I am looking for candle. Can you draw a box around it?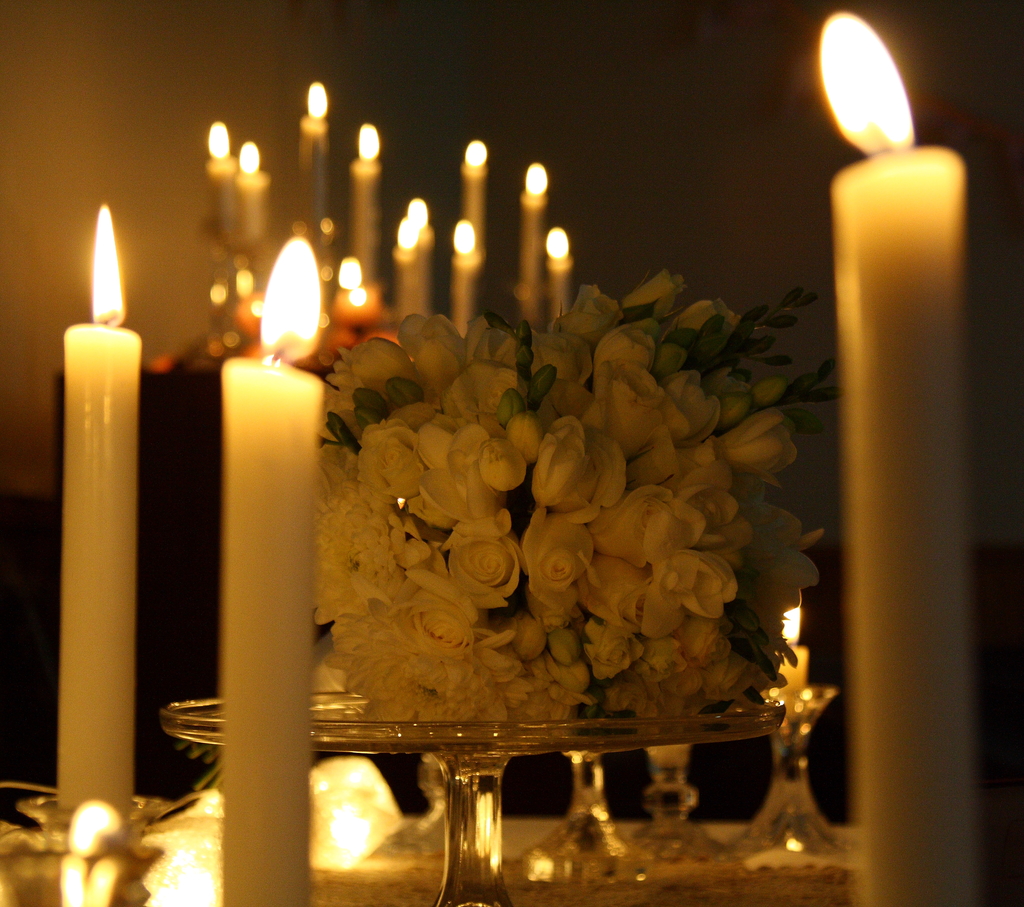
Sure, the bounding box is select_region(220, 351, 308, 906).
